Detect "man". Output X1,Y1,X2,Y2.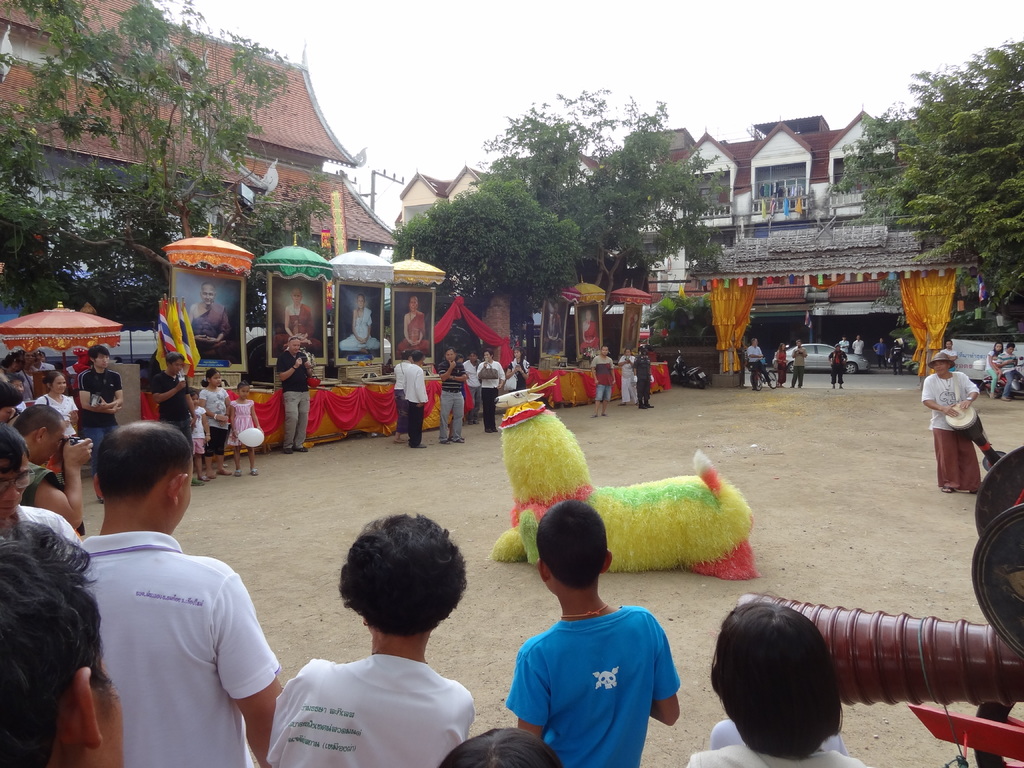
873,333,888,364.
